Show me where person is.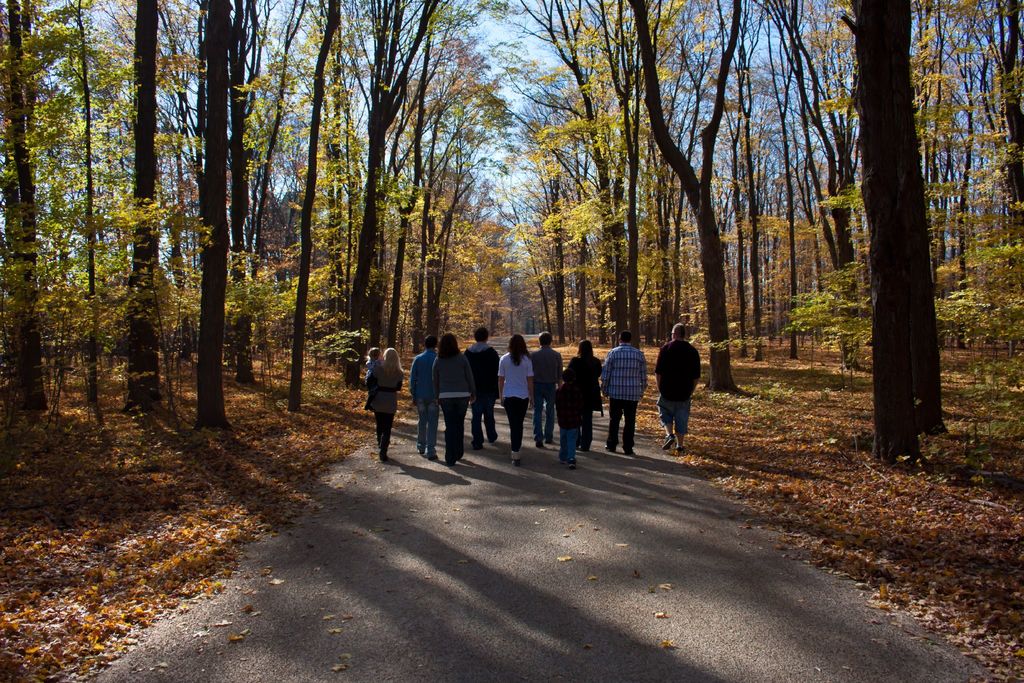
person is at select_region(365, 347, 382, 412).
